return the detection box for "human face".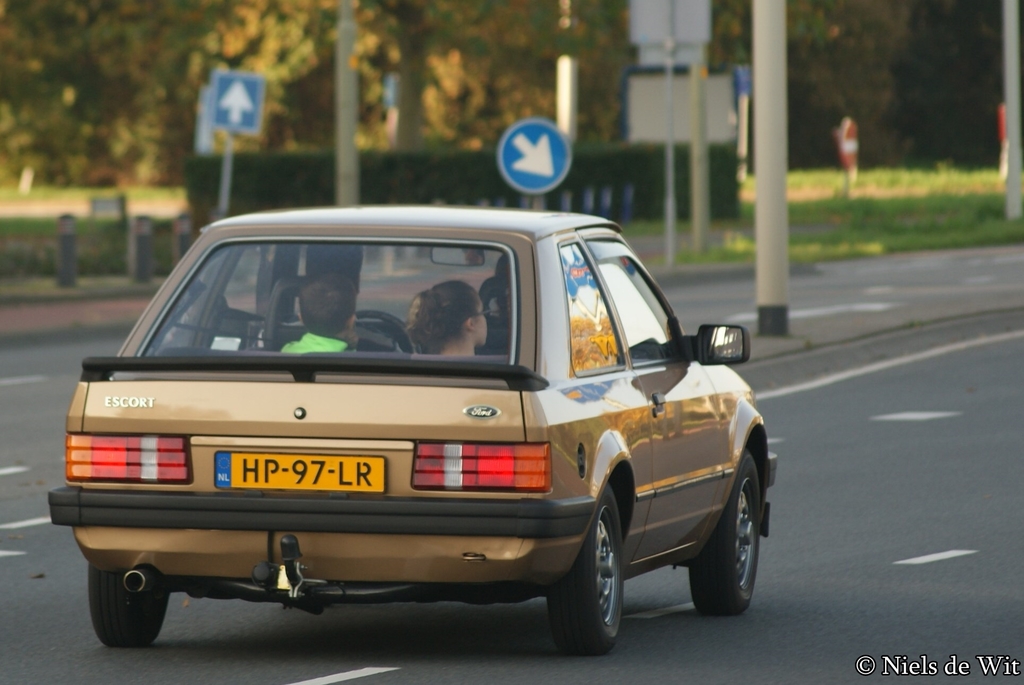
crop(477, 295, 485, 347).
